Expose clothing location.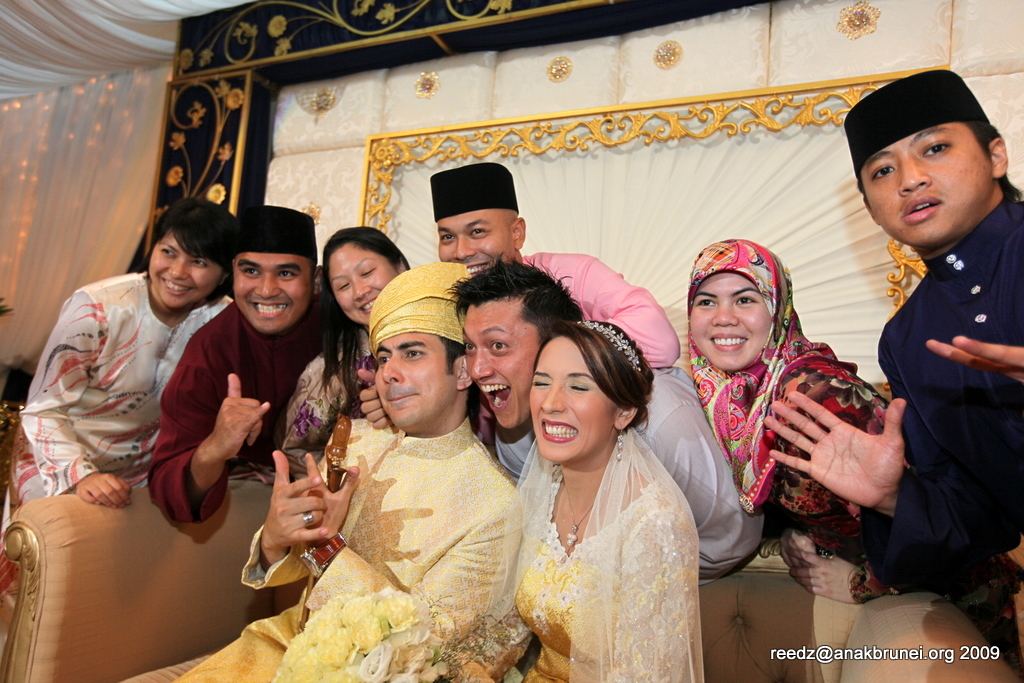
Exposed at rect(126, 411, 525, 682).
